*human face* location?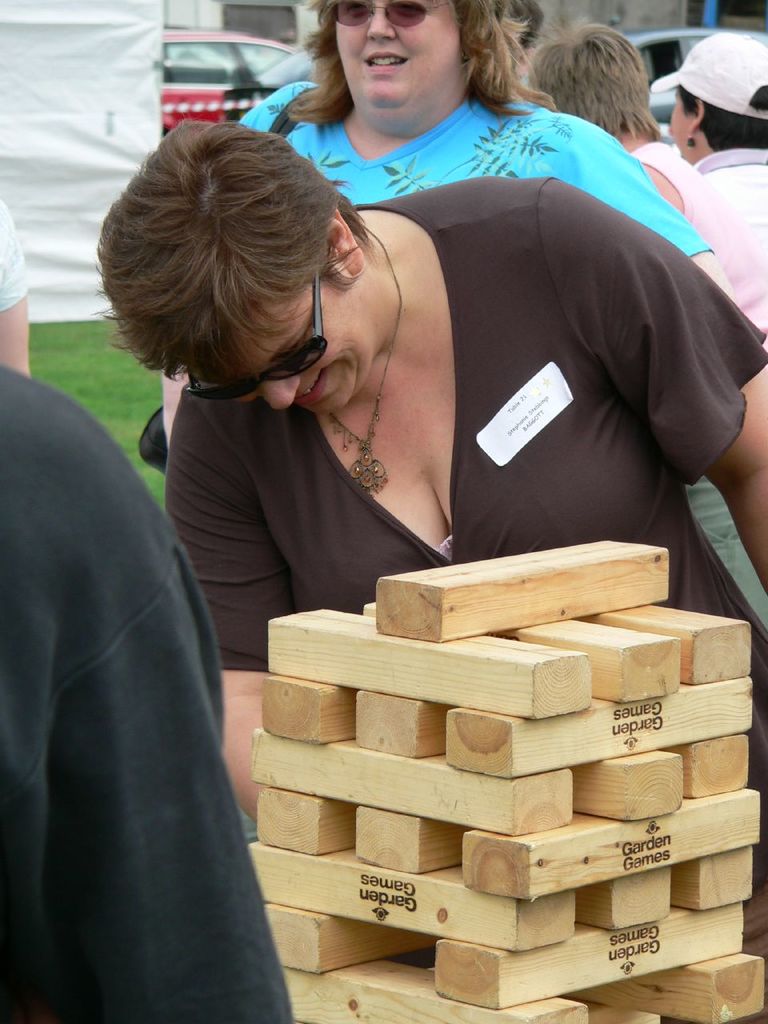
bbox(213, 293, 357, 420)
